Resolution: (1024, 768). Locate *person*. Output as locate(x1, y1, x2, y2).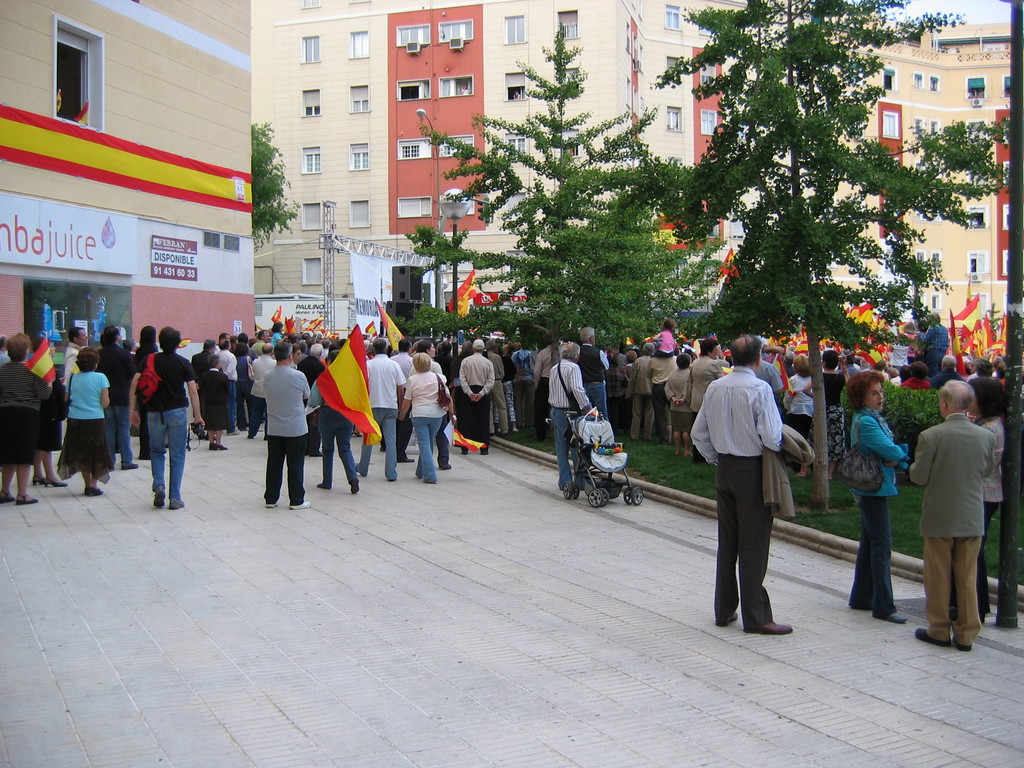
locate(845, 371, 911, 620).
